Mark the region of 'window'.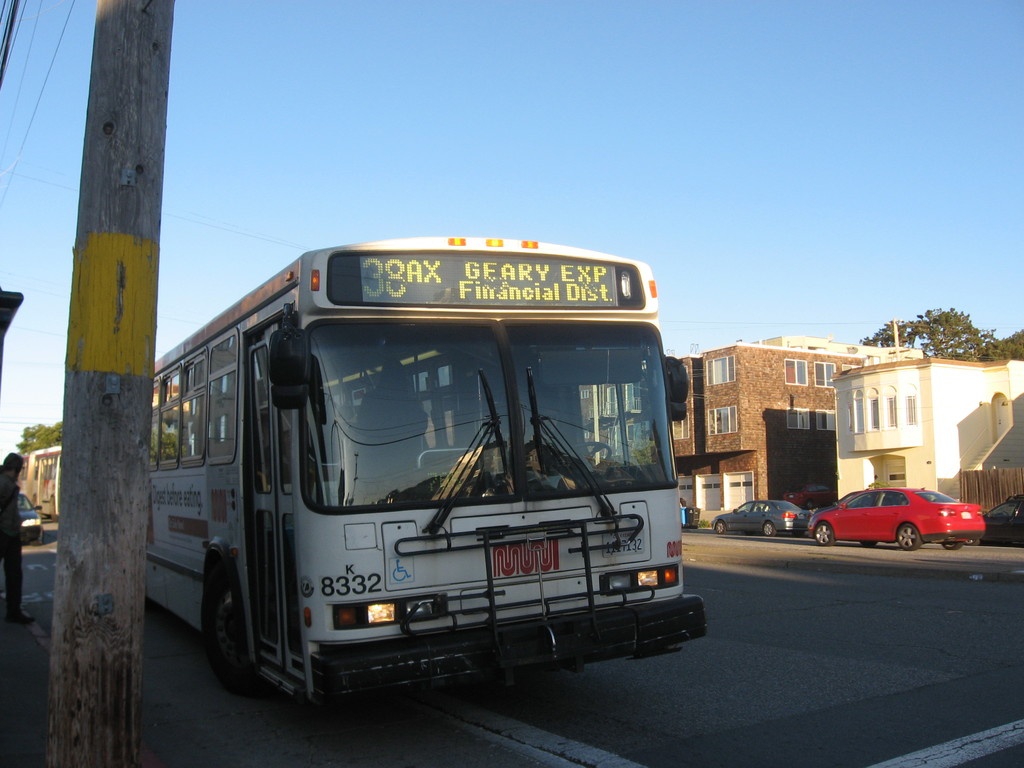
Region: x1=703 y1=400 x2=740 y2=438.
